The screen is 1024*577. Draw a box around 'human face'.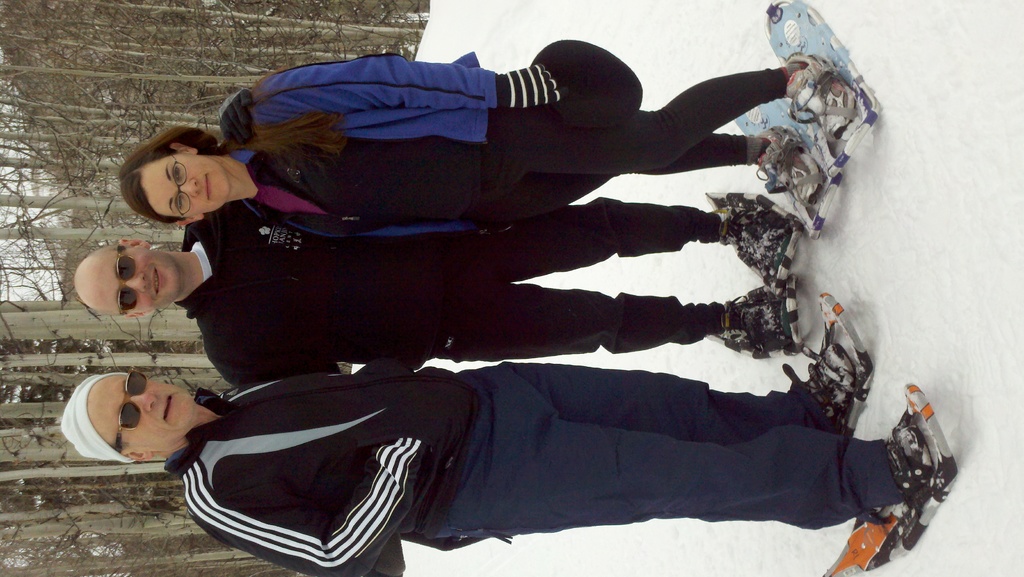
select_region(86, 244, 186, 316).
